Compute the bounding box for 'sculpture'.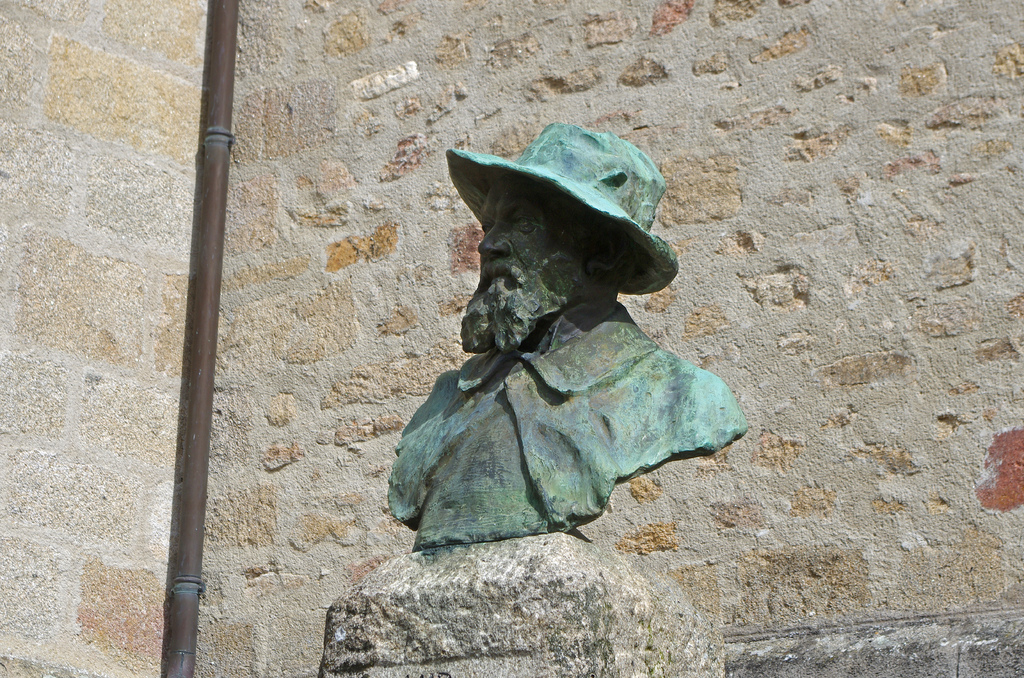
396:81:724:572.
